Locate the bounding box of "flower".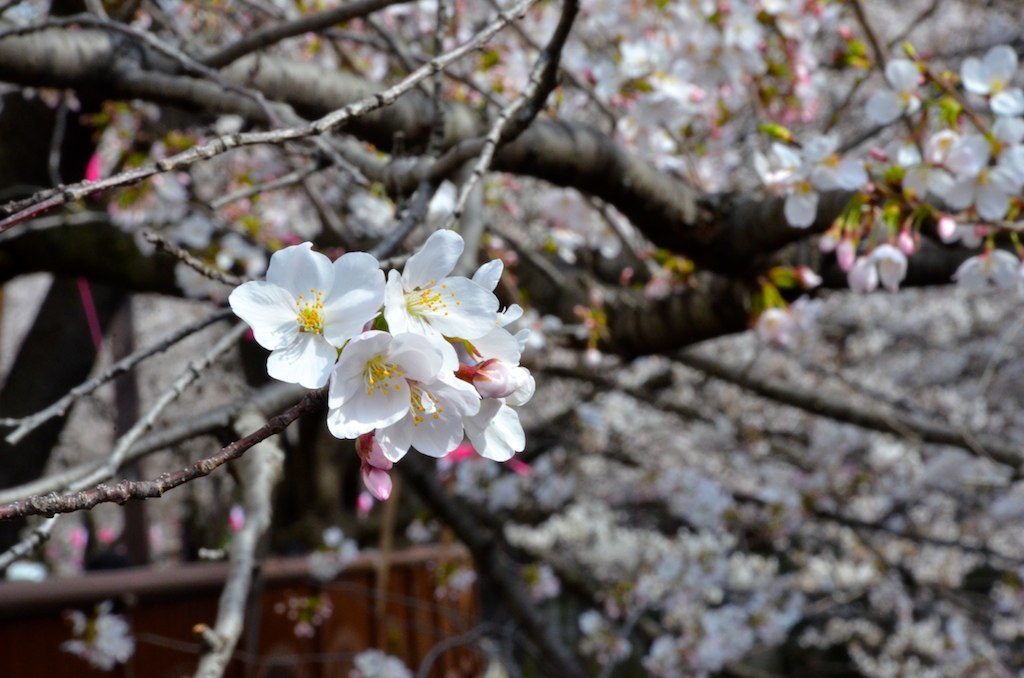
Bounding box: l=345, t=651, r=411, b=677.
